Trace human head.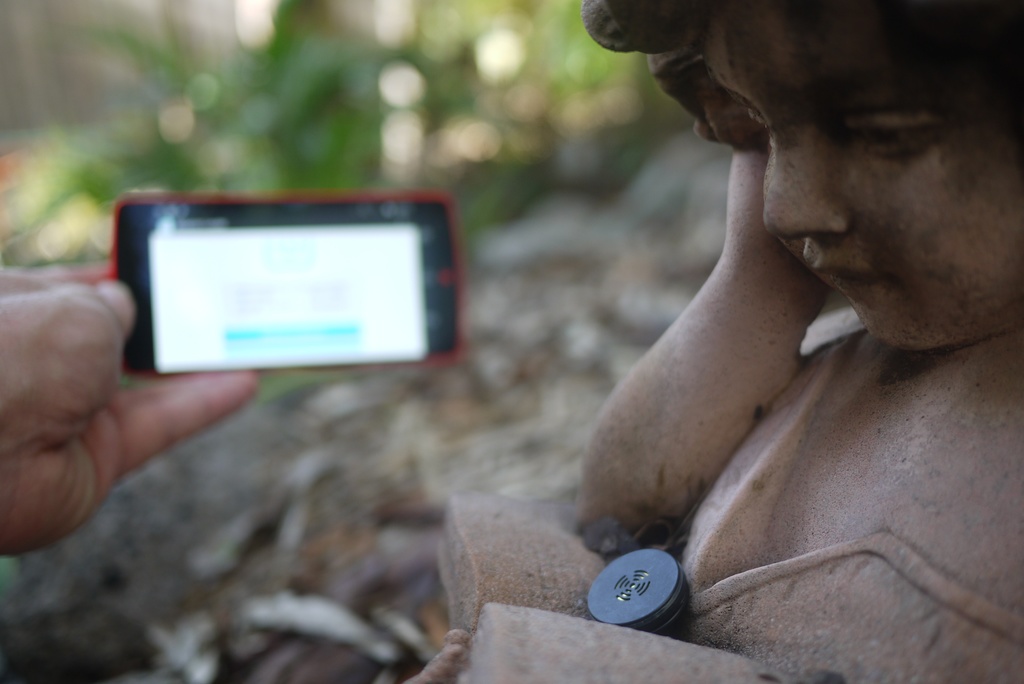
Traced to (688, 48, 980, 400).
